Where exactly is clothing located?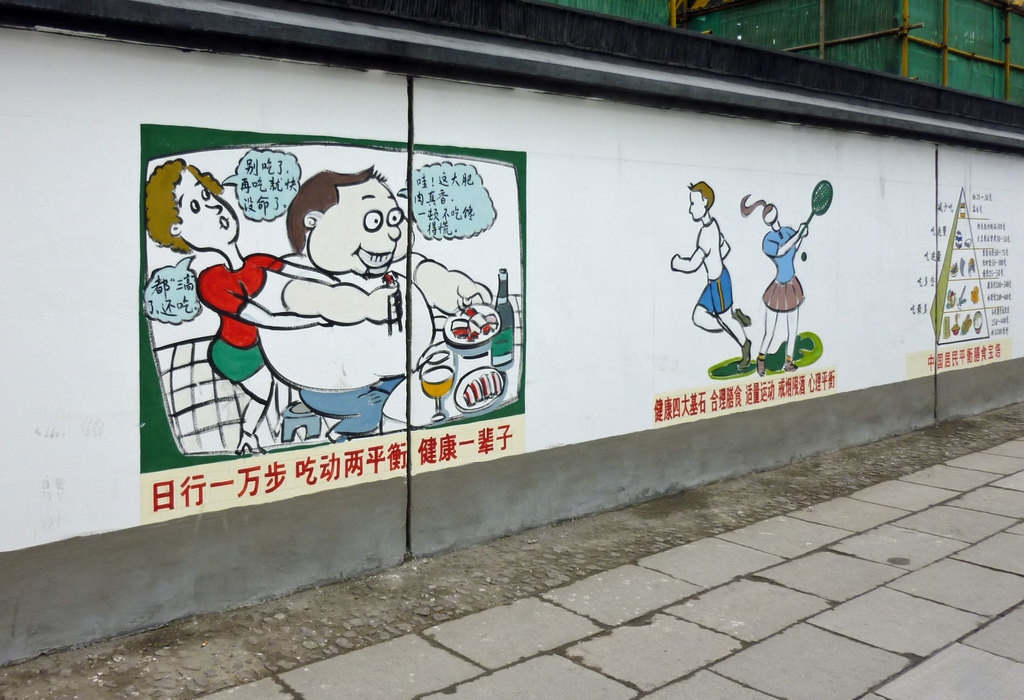
Its bounding box is 260, 252, 427, 431.
